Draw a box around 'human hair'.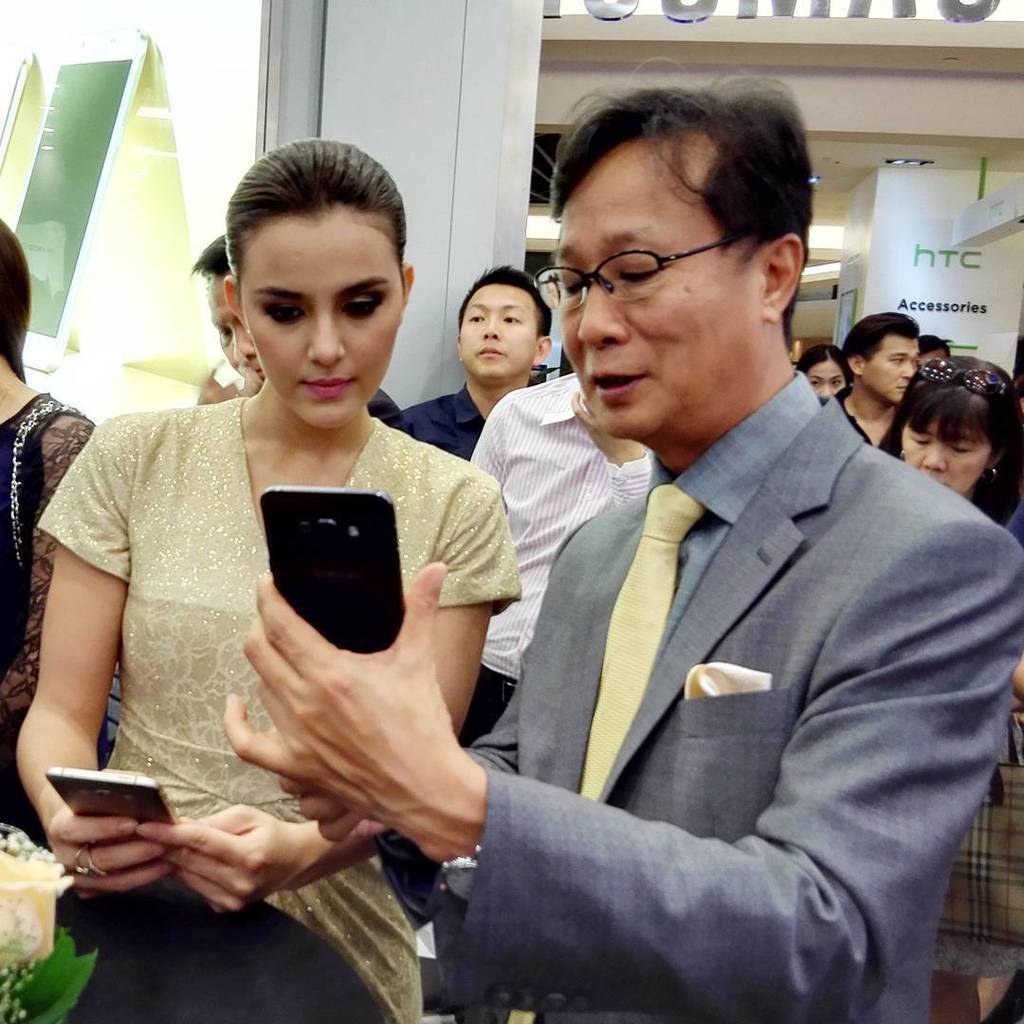
[225, 137, 405, 289].
